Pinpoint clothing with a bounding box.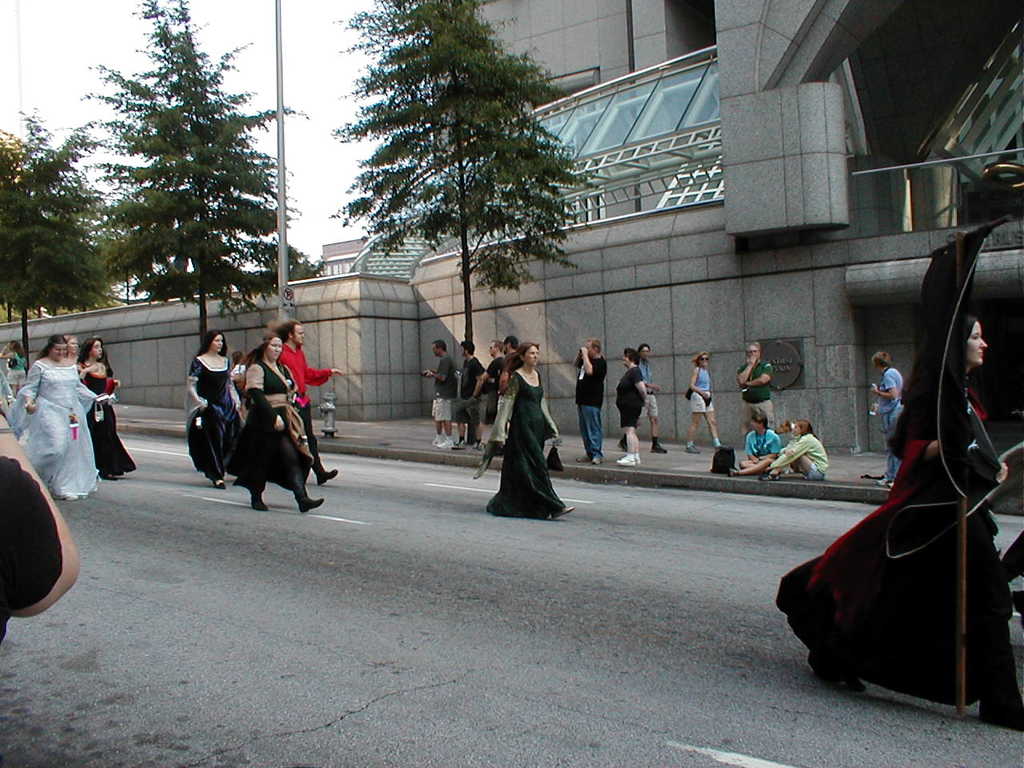
(574,358,602,458).
